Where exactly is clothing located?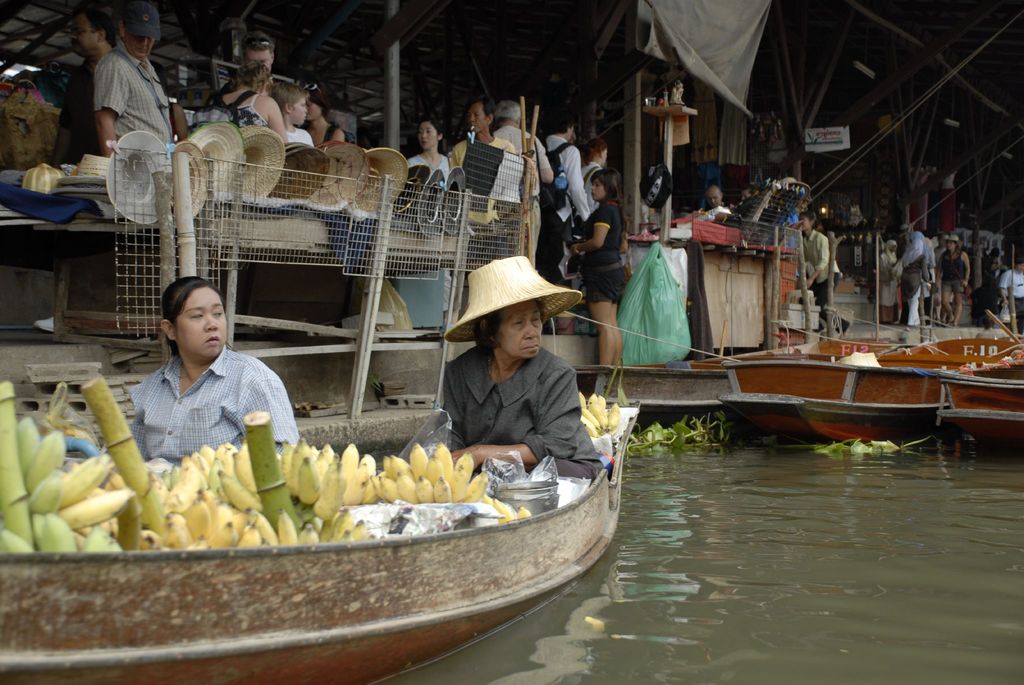
Its bounding box is (448, 142, 509, 289).
